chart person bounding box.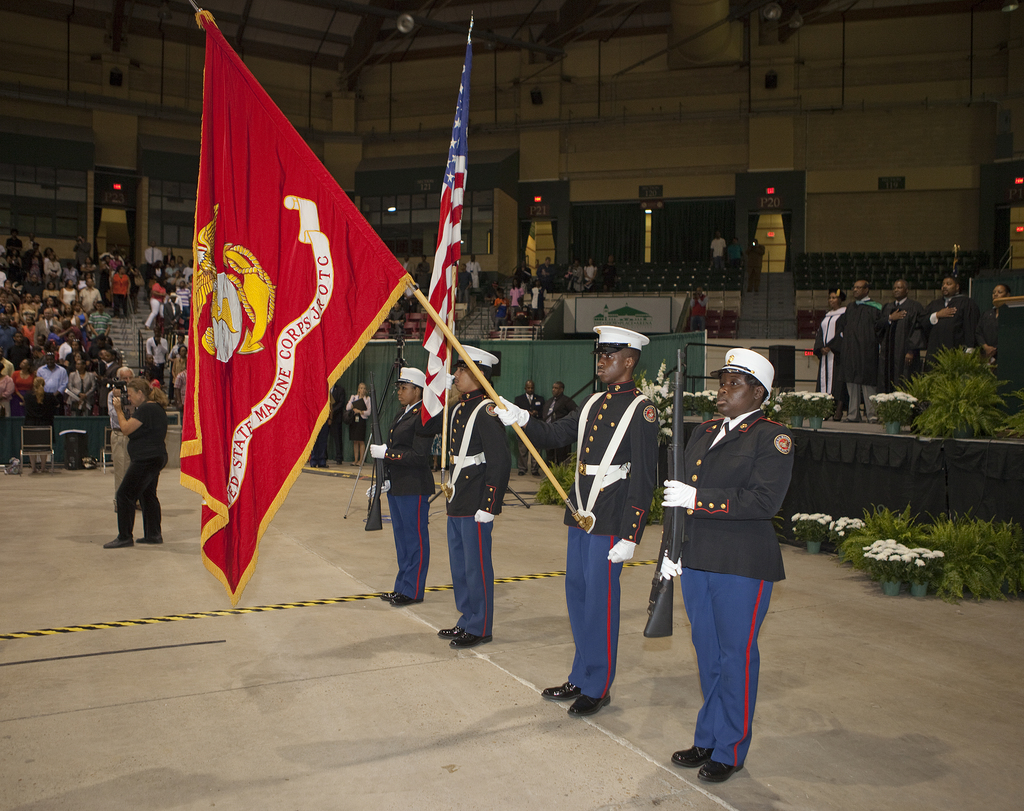
Charted: 664 340 799 783.
